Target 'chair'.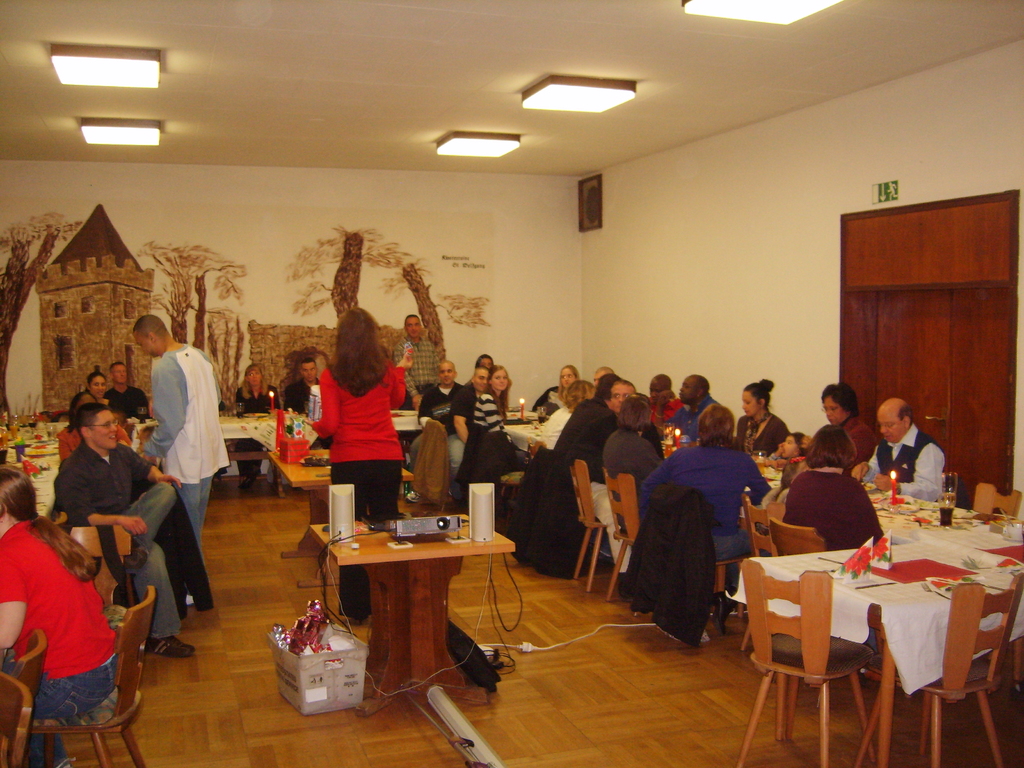
Target region: (15, 630, 46, 696).
